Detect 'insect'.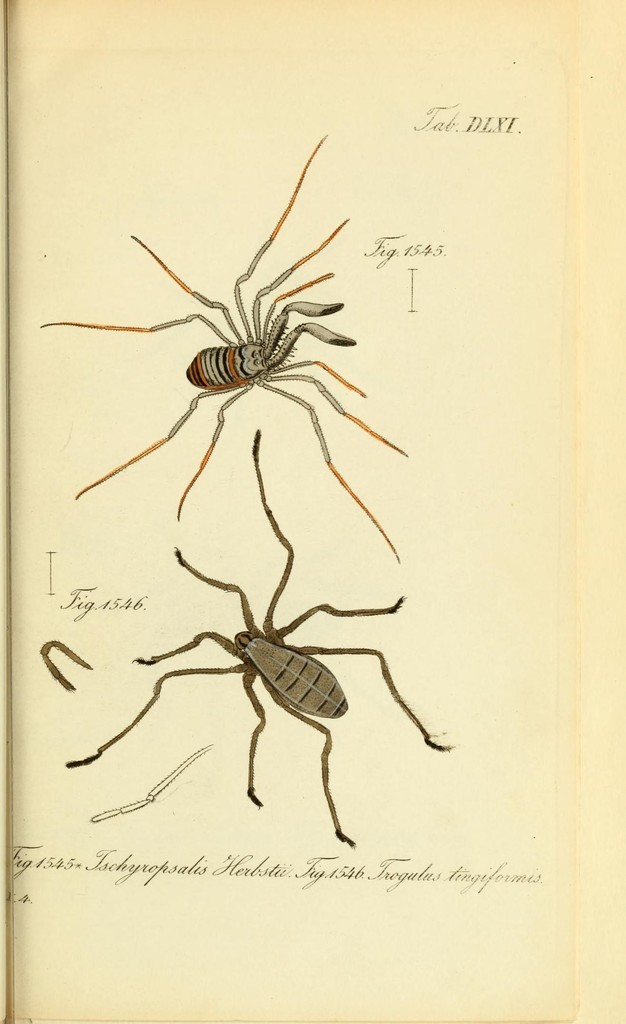
Detected at <region>31, 131, 408, 566</region>.
